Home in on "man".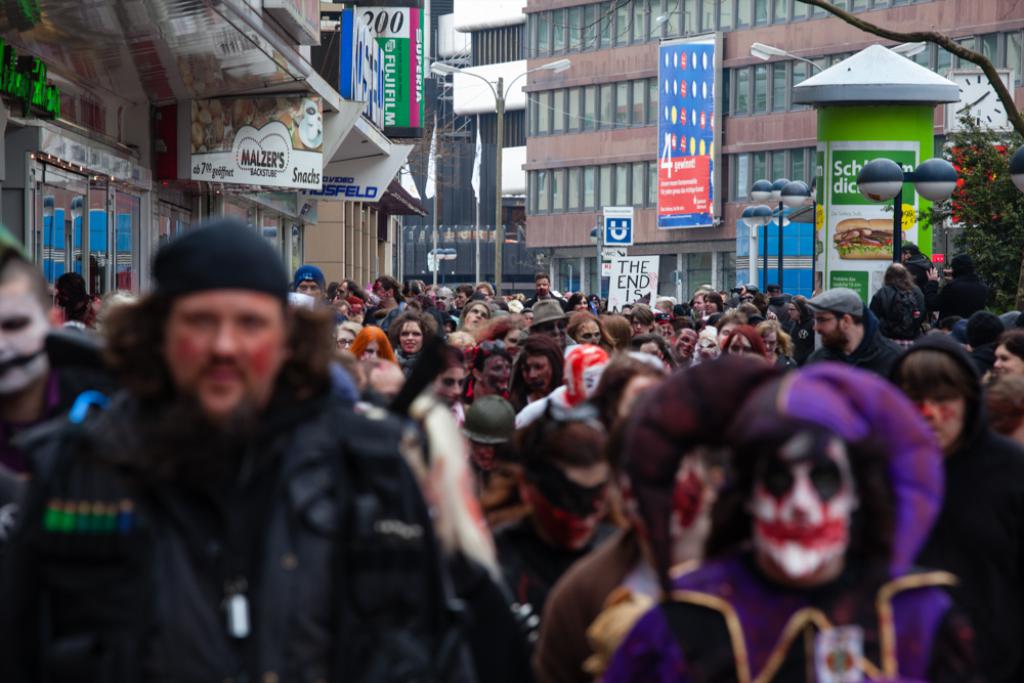
Homed in at locate(526, 273, 564, 307).
